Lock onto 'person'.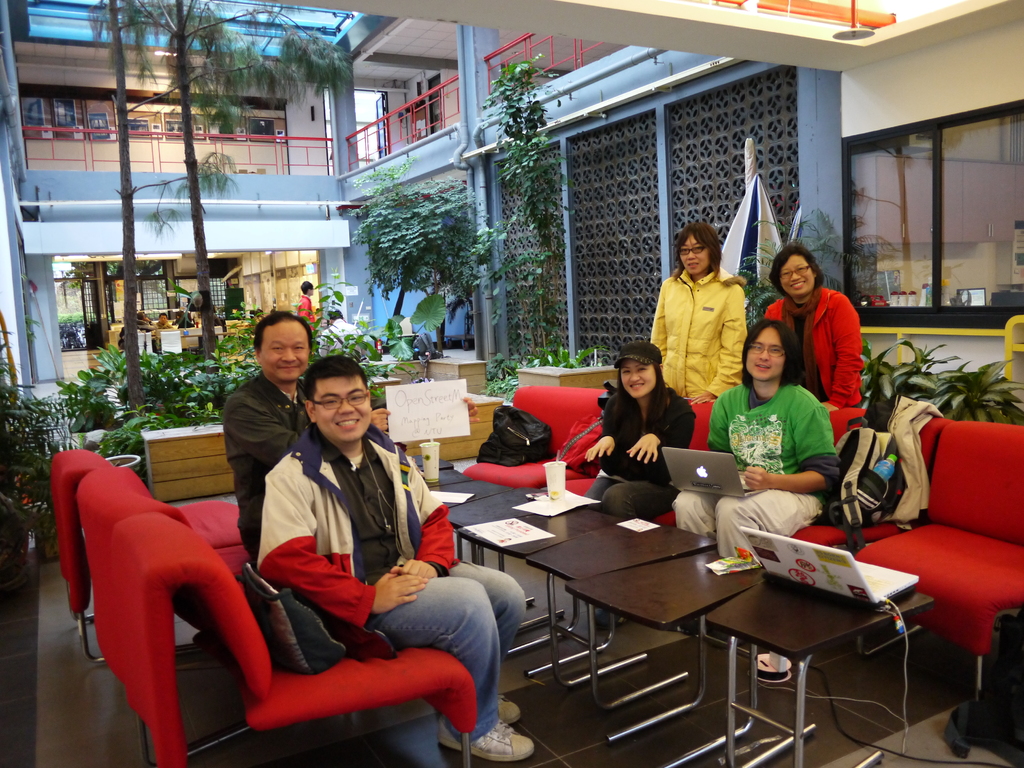
Locked: box=[298, 281, 319, 331].
